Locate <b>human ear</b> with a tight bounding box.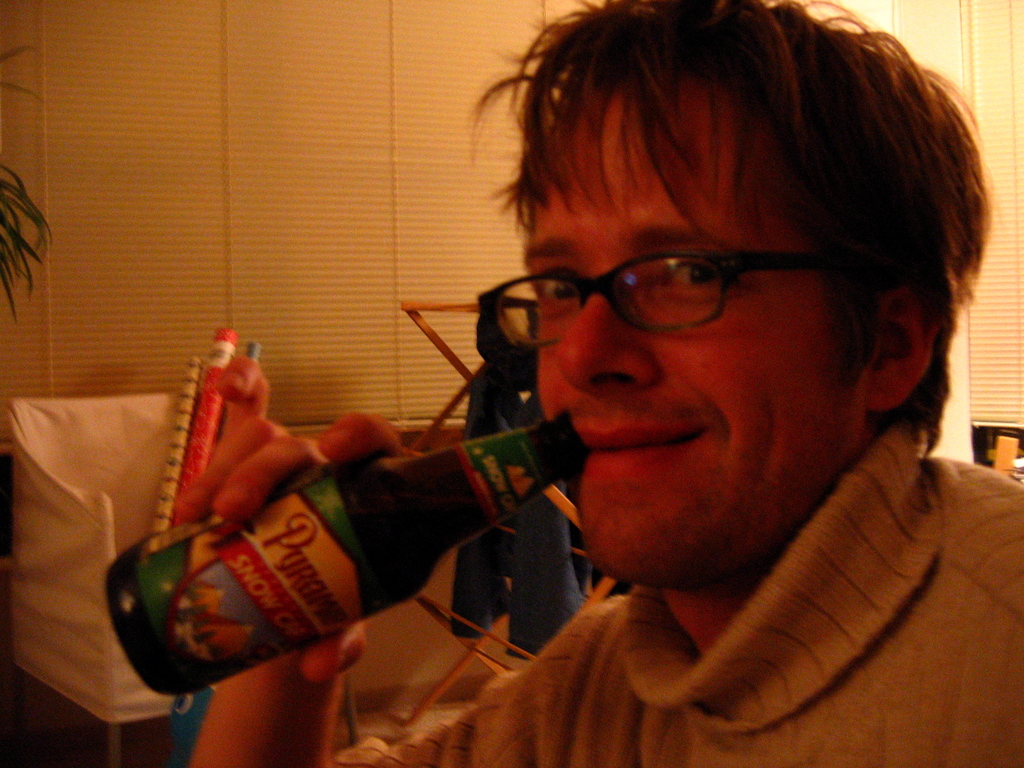
863:291:943:407.
